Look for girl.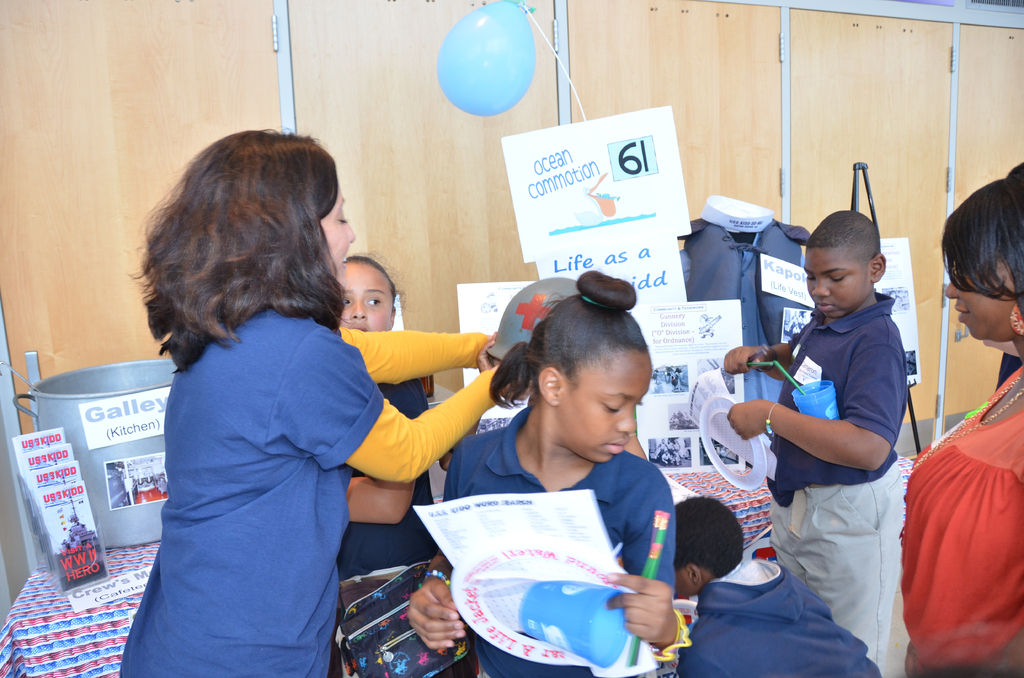
Found: (118, 124, 529, 677).
